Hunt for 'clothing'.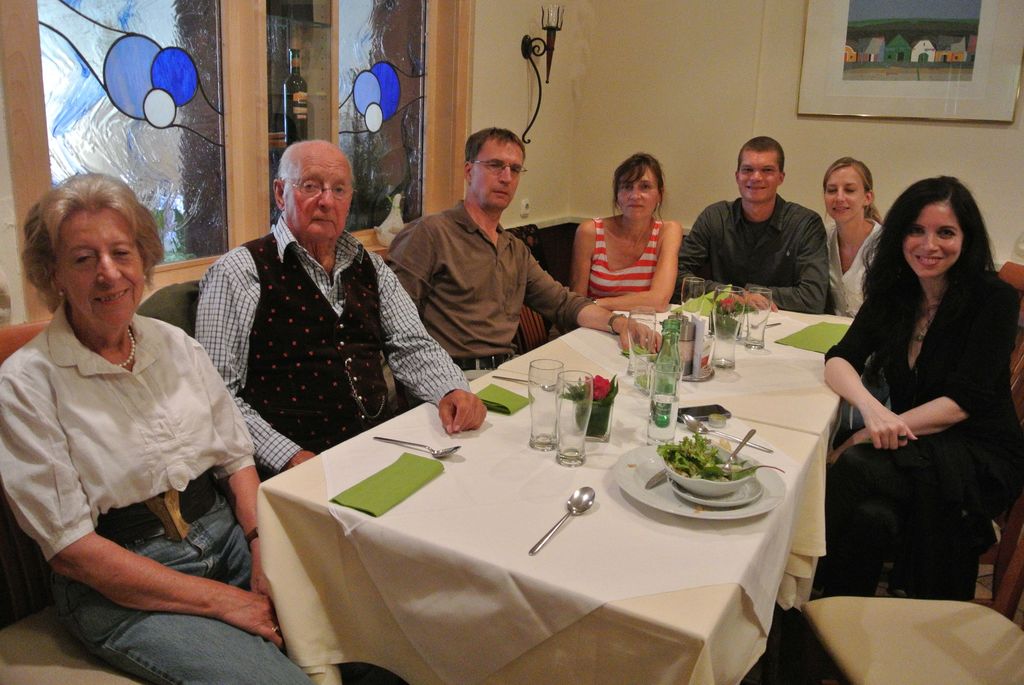
Hunted down at select_region(819, 218, 1018, 600).
